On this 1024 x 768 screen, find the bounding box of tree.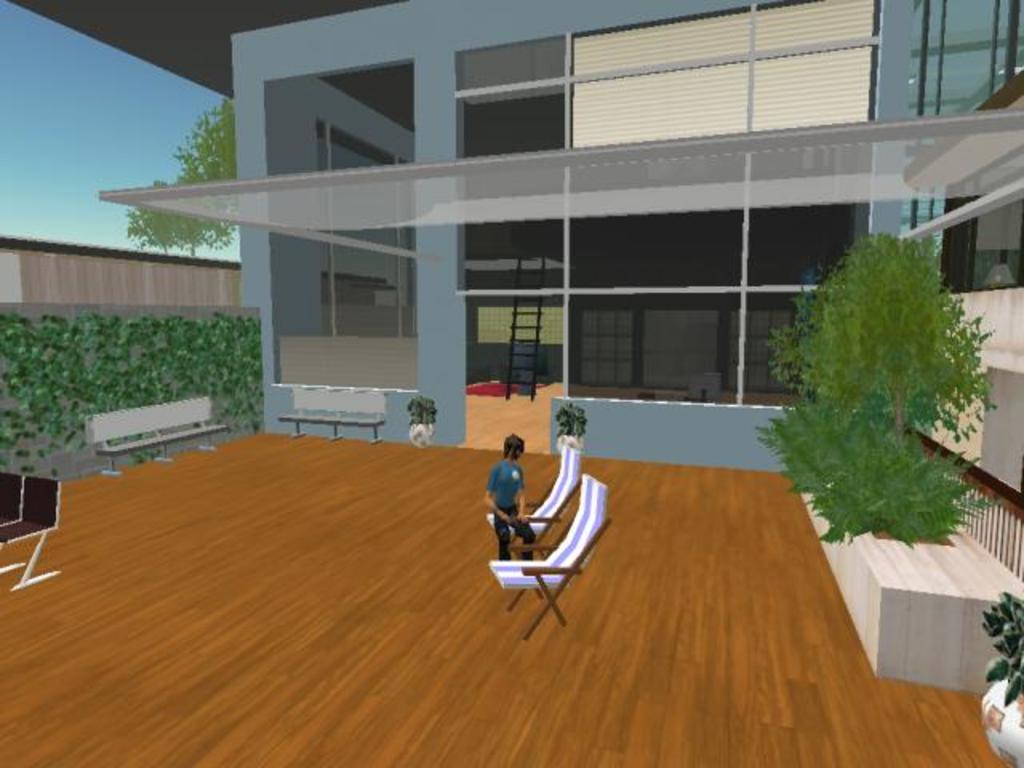
Bounding box: <bbox>123, 91, 242, 254</bbox>.
